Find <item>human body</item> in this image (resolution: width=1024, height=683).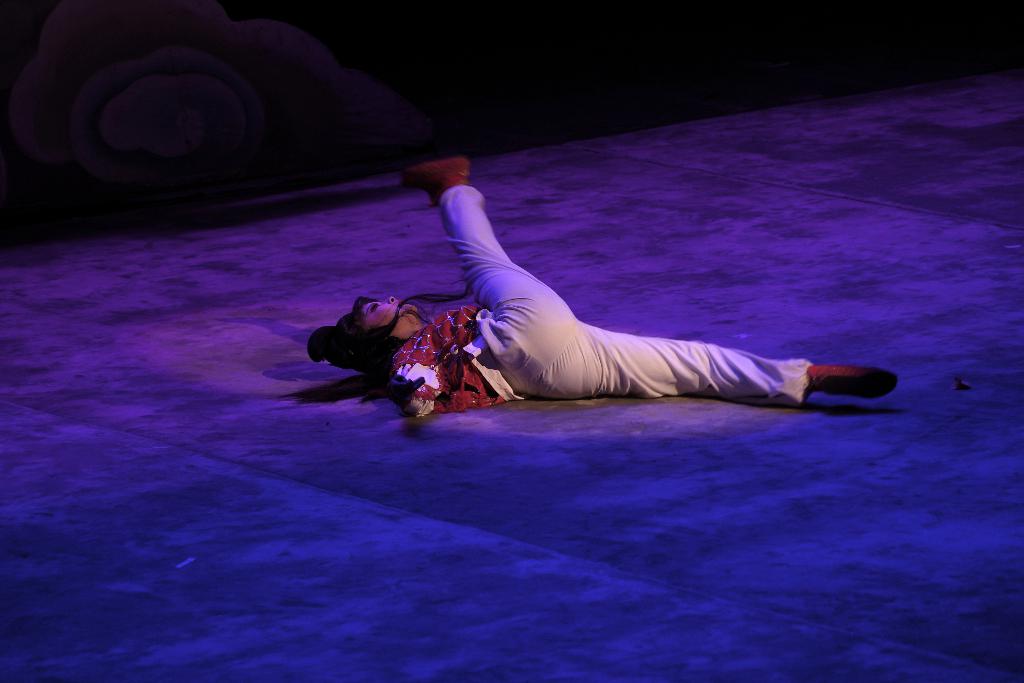
{"left": 355, "top": 128, "right": 888, "bottom": 431}.
